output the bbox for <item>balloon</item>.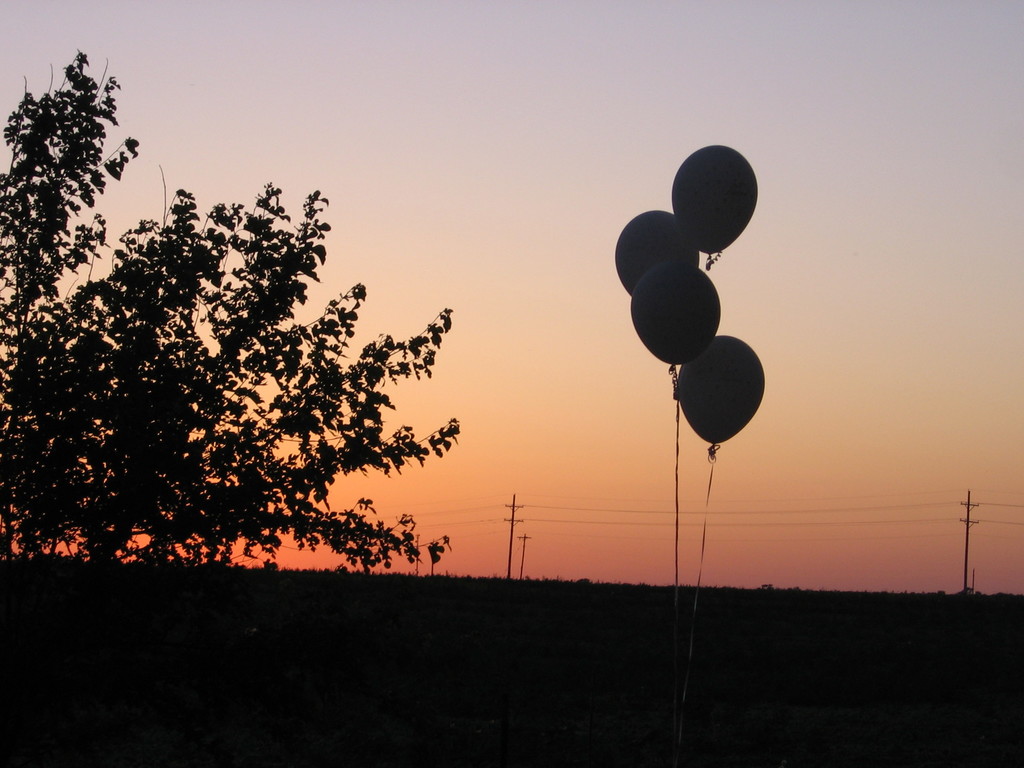
pyautogui.locateOnScreen(669, 145, 758, 253).
